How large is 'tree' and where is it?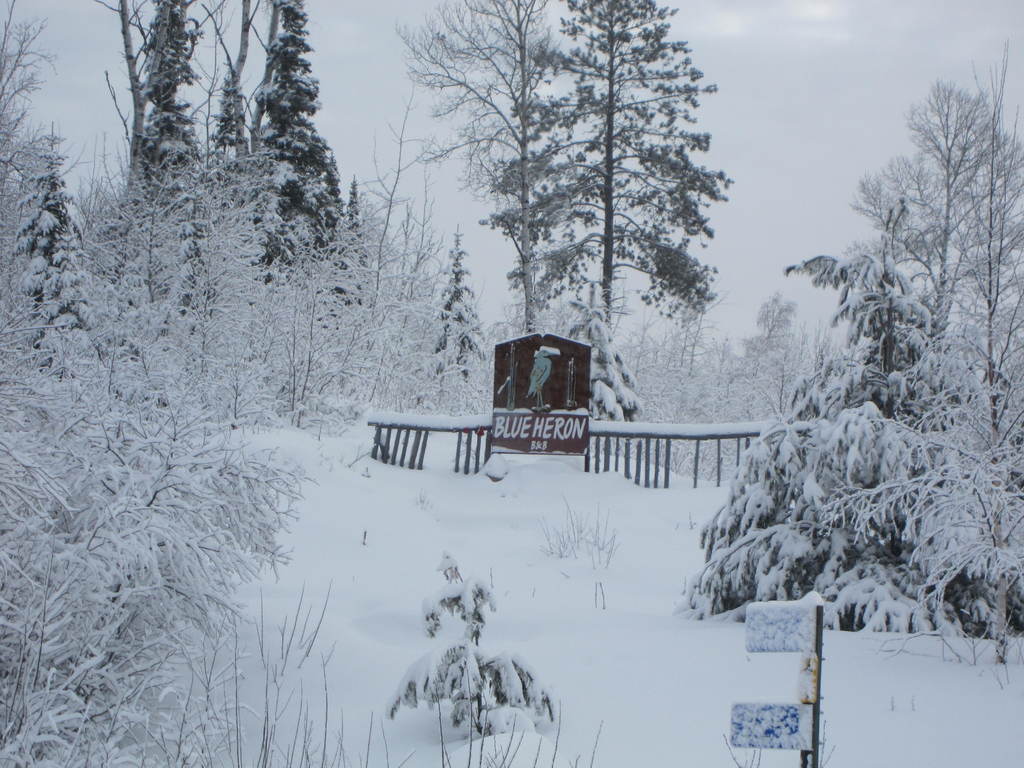
Bounding box: {"x1": 738, "y1": 86, "x2": 998, "y2": 643}.
